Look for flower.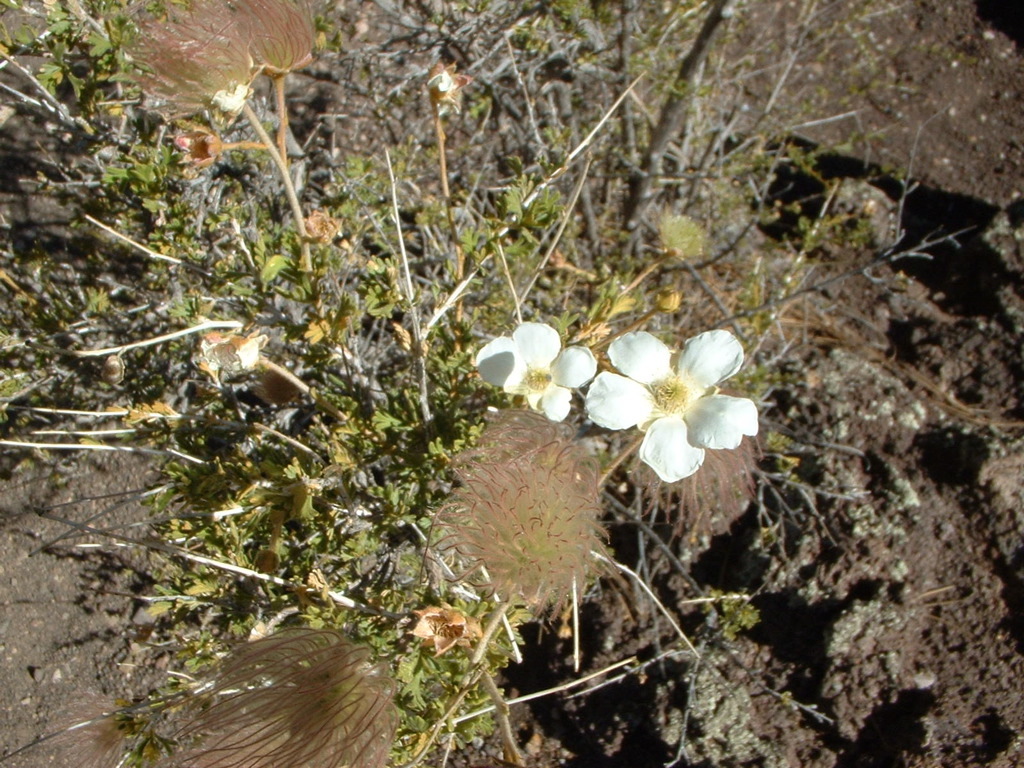
Found: left=302, top=206, right=336, bottom=251.
